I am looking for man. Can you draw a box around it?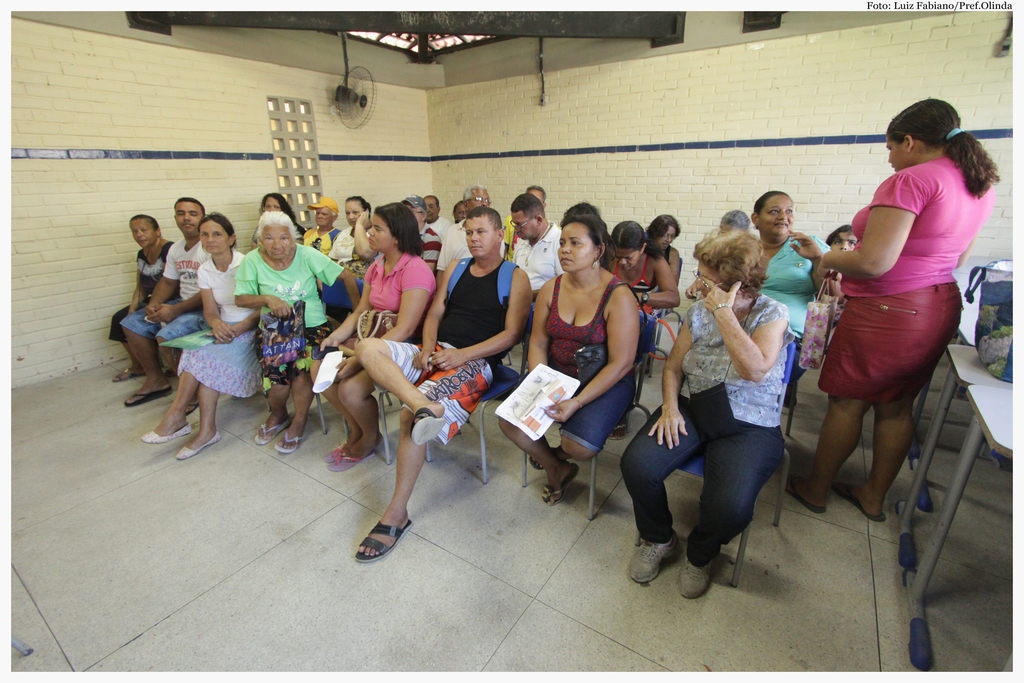
Sure, the bounding box is Rect(509, 190, 564, 310).
